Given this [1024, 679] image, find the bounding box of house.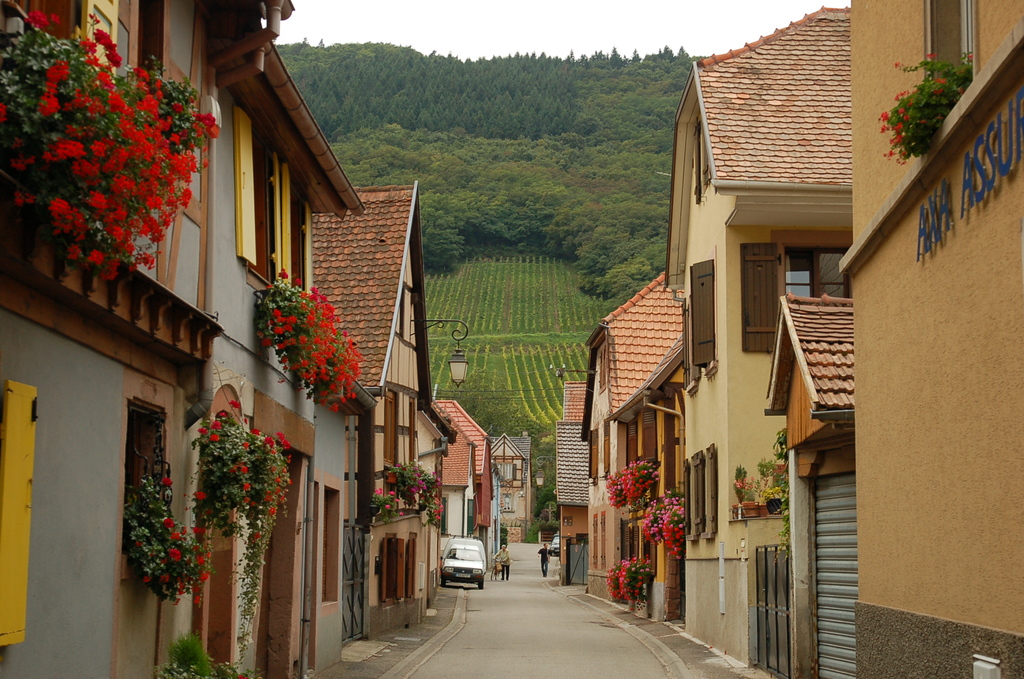
BBox(767, 12, 854, 678).
